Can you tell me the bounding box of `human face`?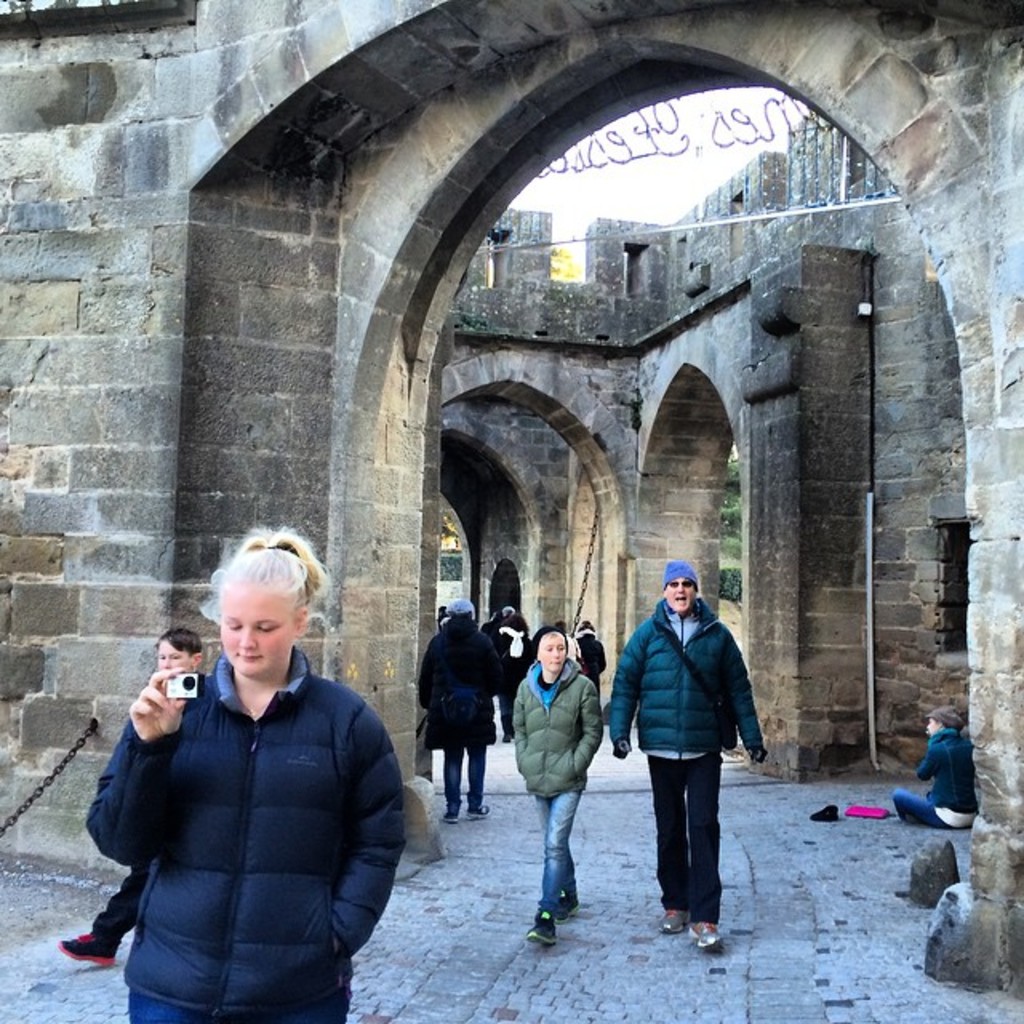
160 638 194 669.
